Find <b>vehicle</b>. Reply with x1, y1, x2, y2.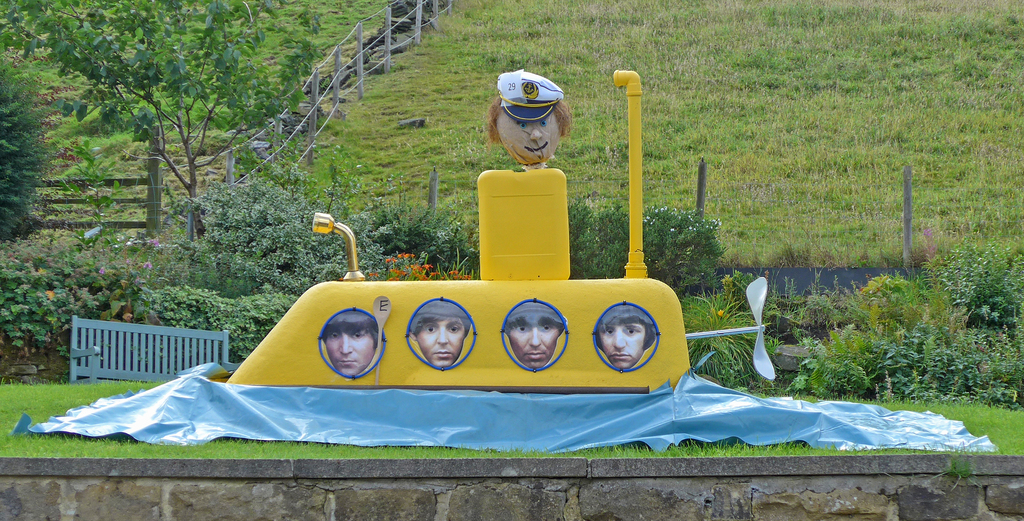
227, 67, 780, 401.
